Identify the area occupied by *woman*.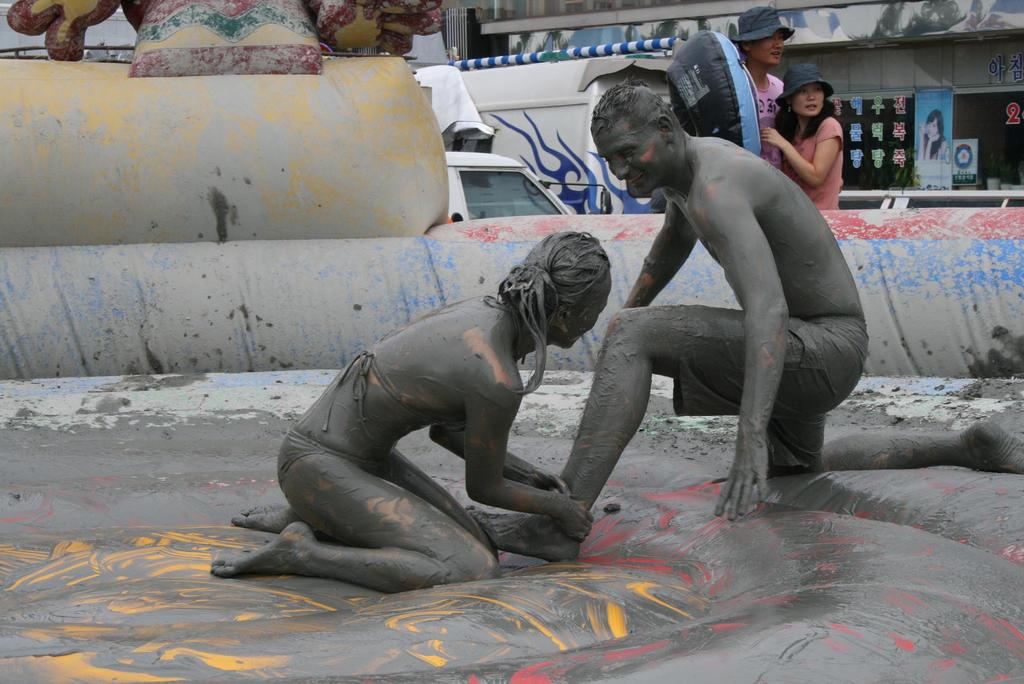
Area: bbox=[209, 234, 611, 594].
